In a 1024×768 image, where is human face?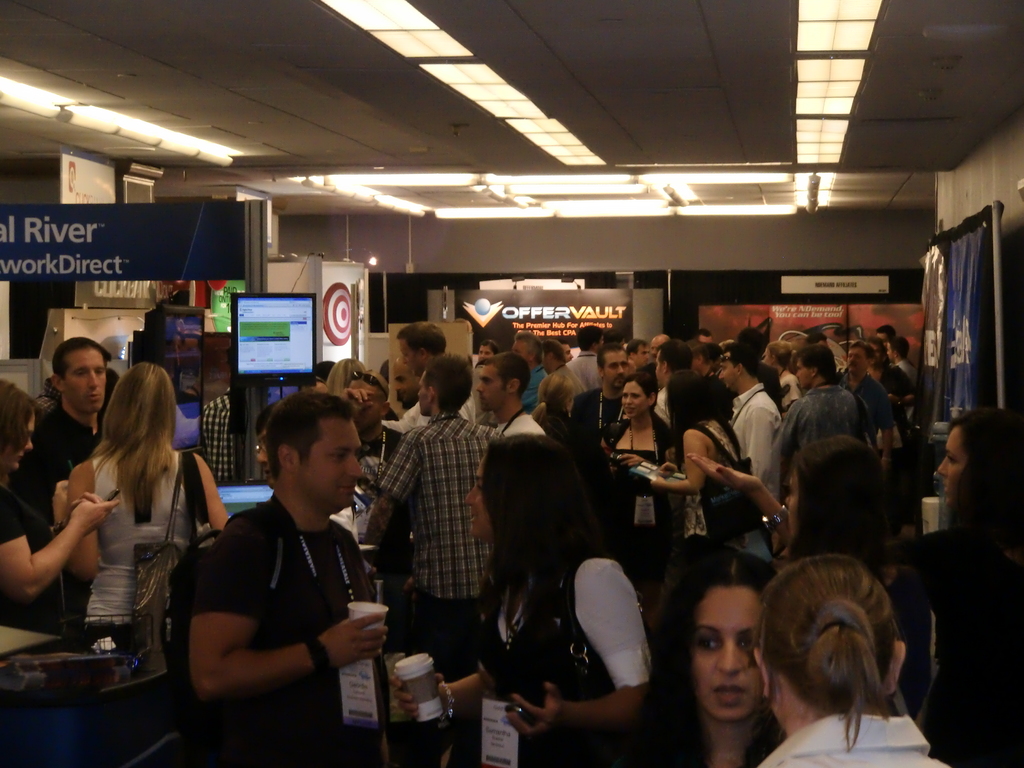
[left=714, top=349, right=740, bottom=393].
